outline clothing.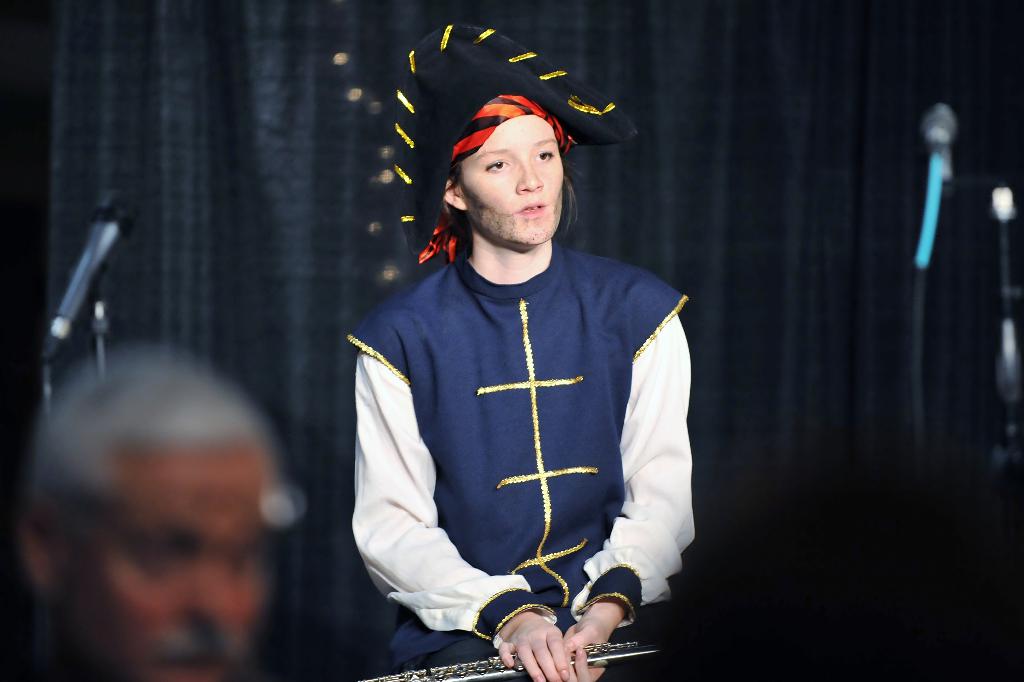
Outline: box=[347, 253, 698, 670].
